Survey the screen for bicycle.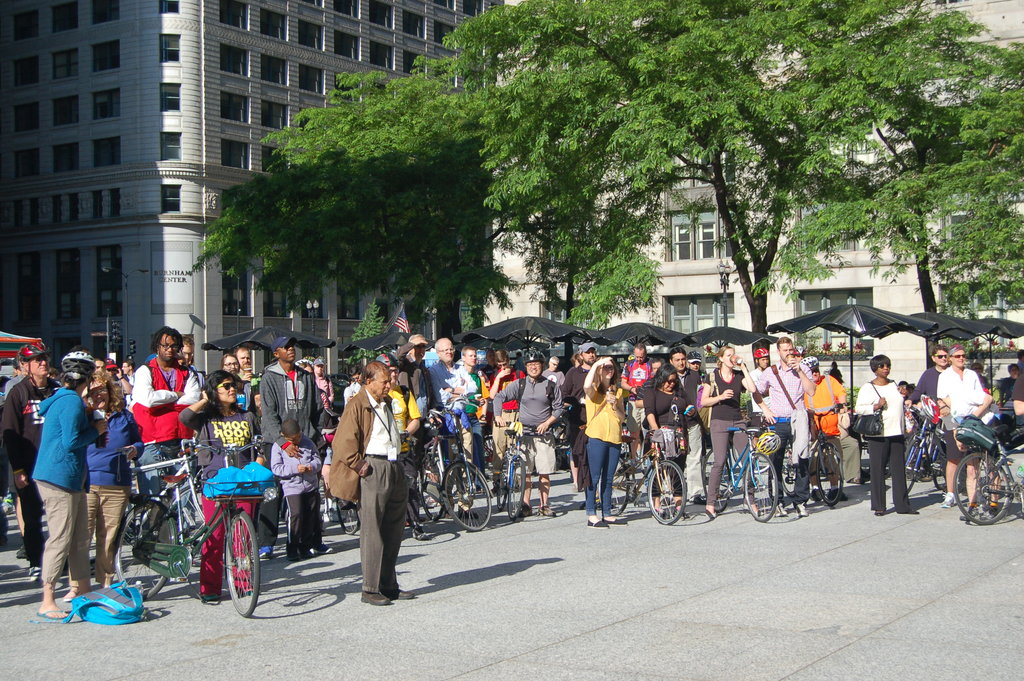
Survey found: <bbox>170, 466, 270, 613</bbox>.
